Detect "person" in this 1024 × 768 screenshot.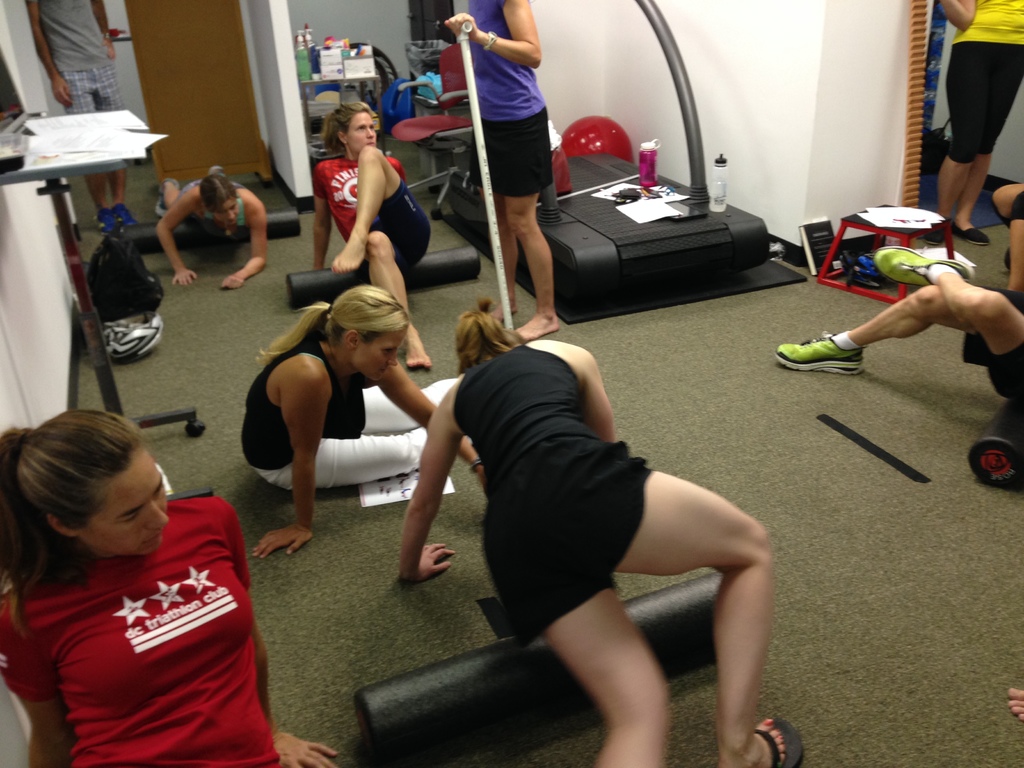
Detection: [left=773, top=239, right=1022, bottom=403].
